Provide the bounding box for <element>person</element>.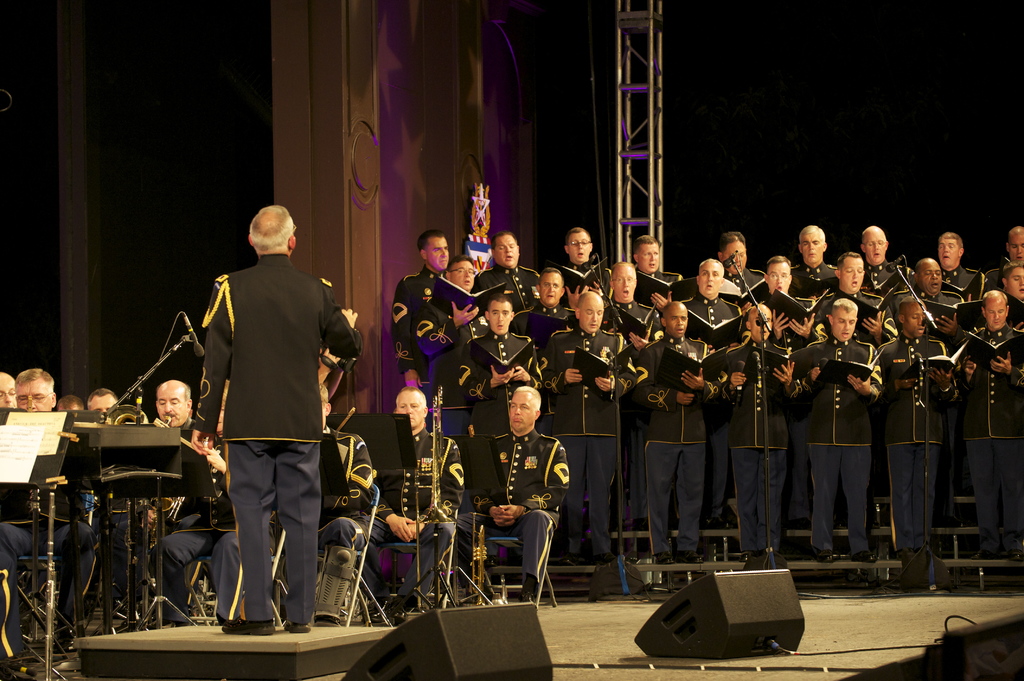
<box>449,387,576,600</box>.
